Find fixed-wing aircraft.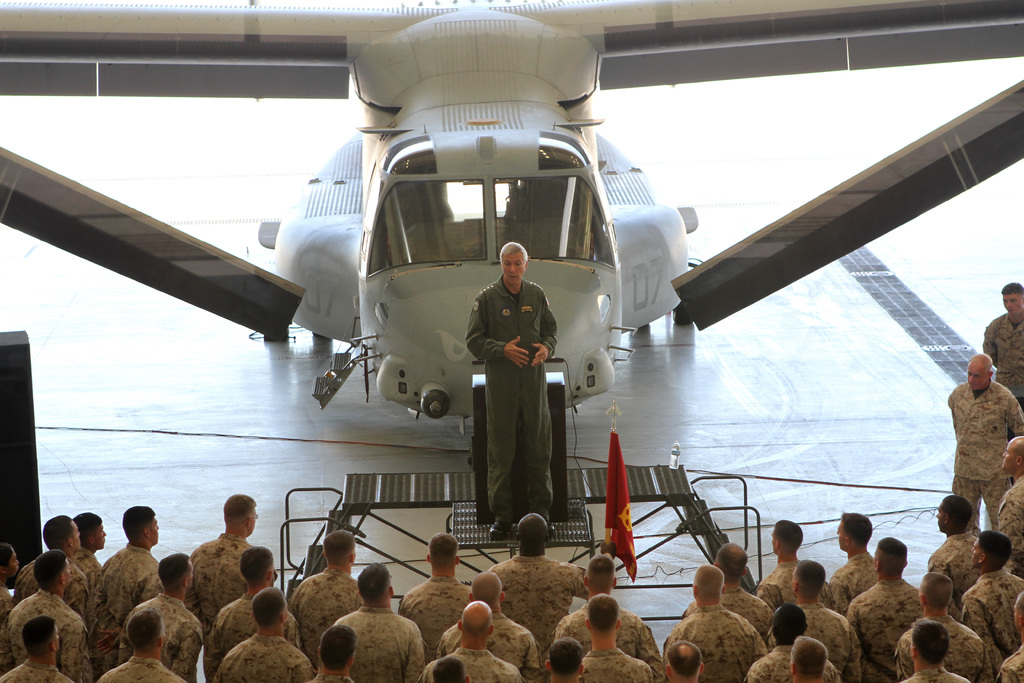
{"x1": 1, "y1": 2, "x2": 1023, "y2": 418}.
